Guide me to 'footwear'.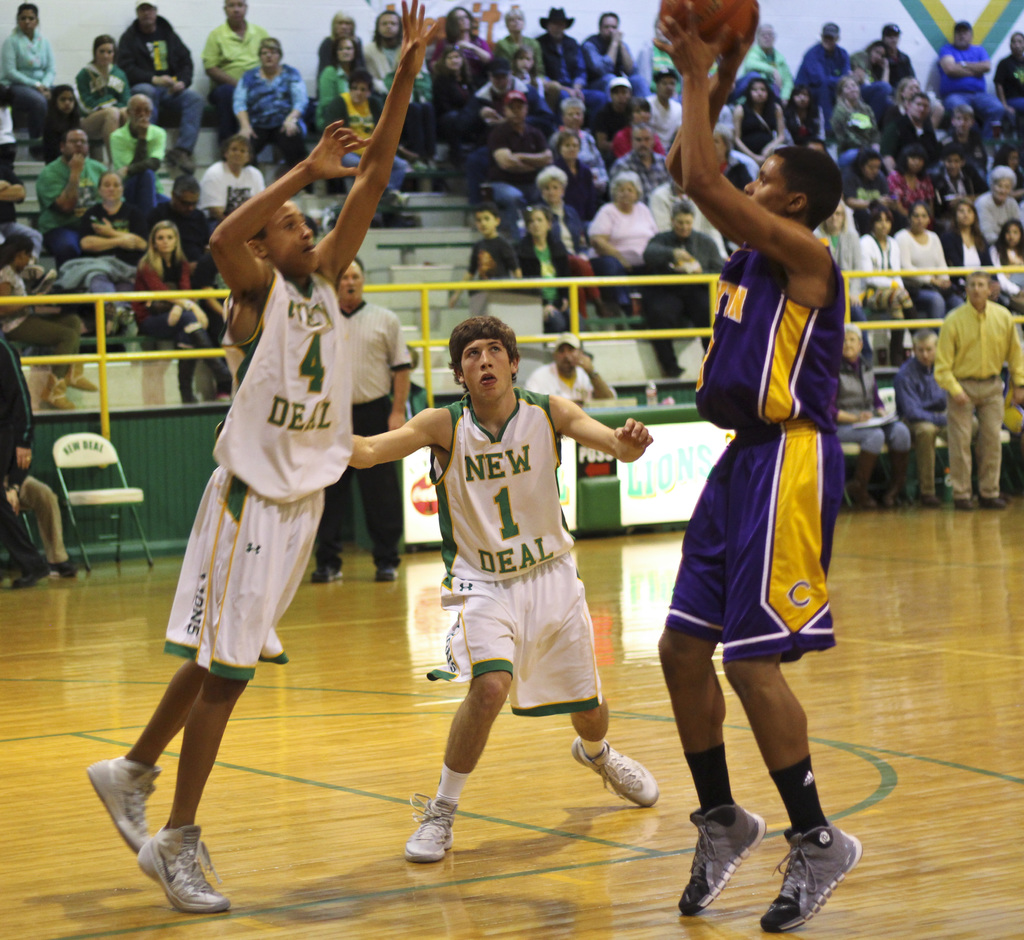
Guidance: x1=846 y1=449 x2=879 y2=507.
